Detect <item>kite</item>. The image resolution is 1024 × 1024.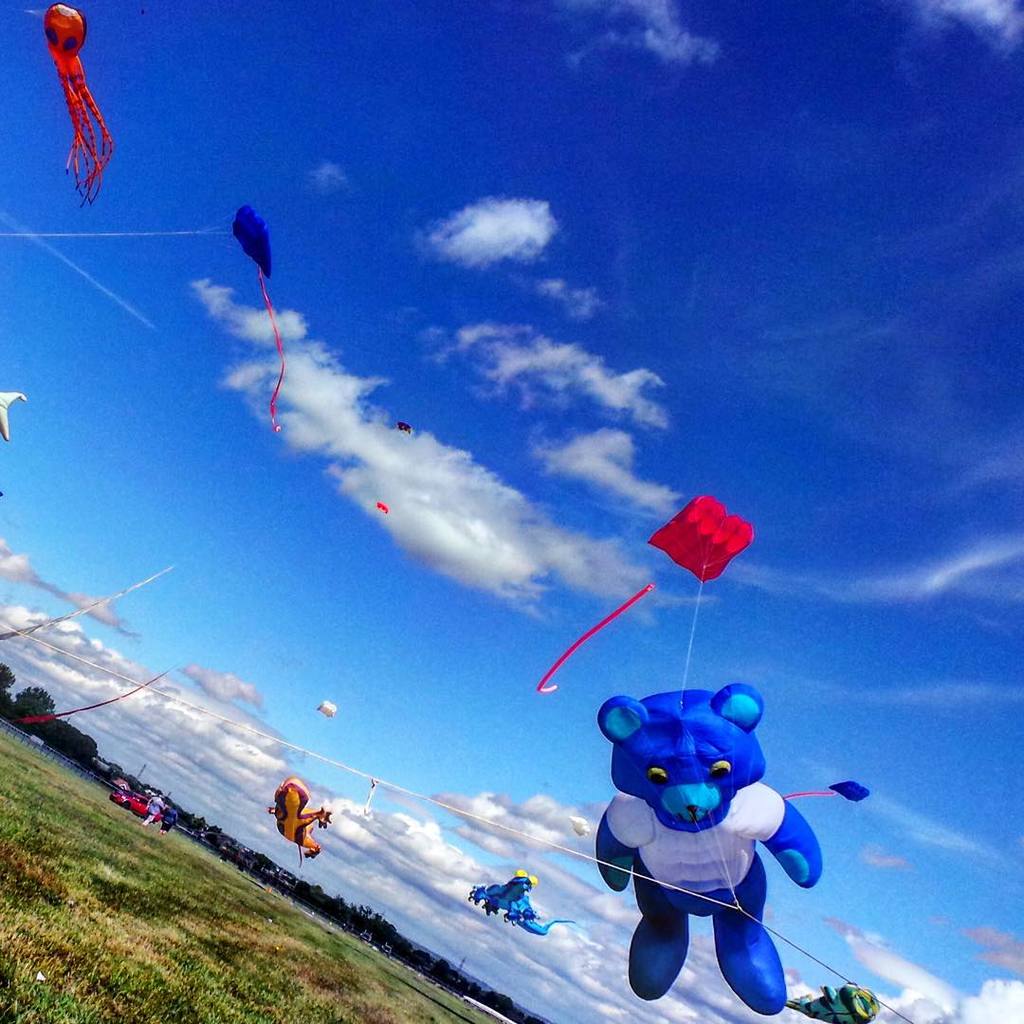
(x1=535, y1=488, x2=759, y2=695).
